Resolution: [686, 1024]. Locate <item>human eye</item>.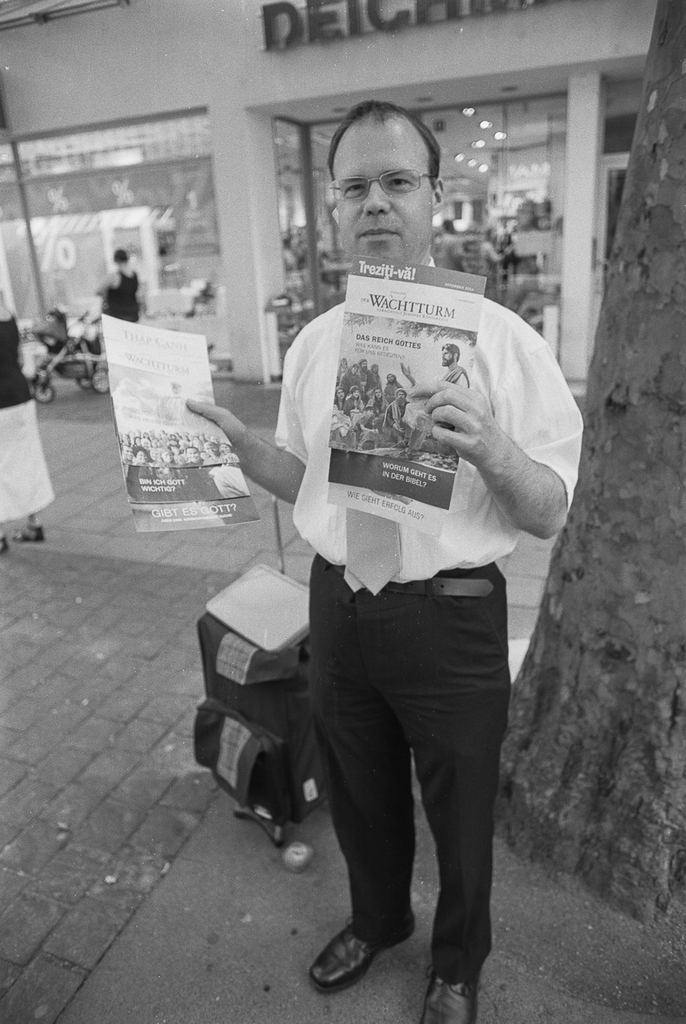
crop(387, 175, 413, 191).
